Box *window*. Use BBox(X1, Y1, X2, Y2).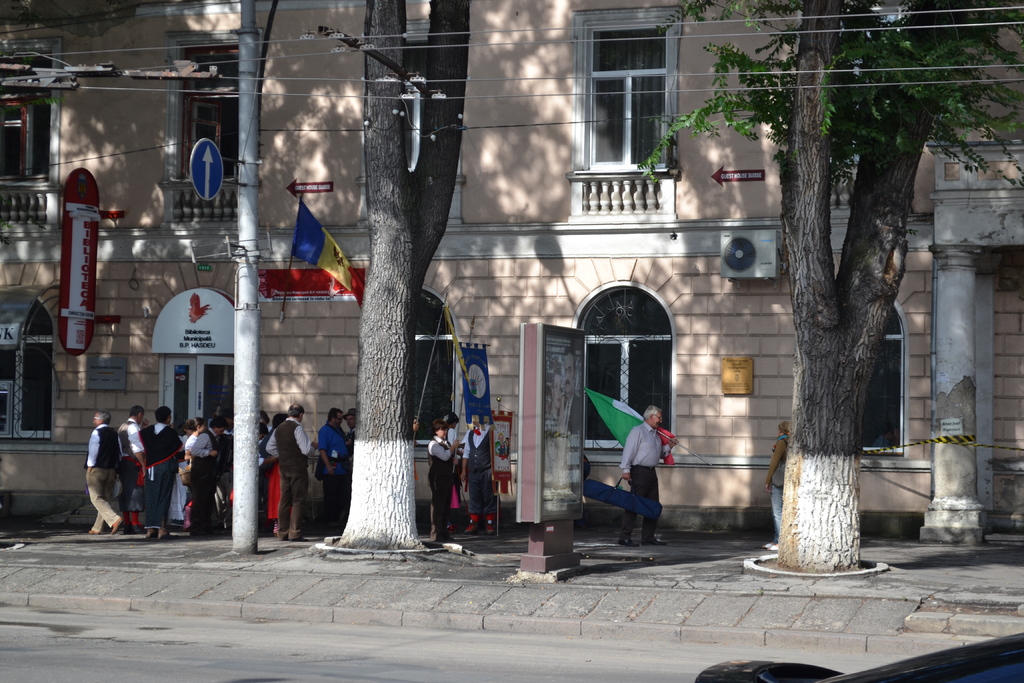
BBox(0, 292, 49, 447).
